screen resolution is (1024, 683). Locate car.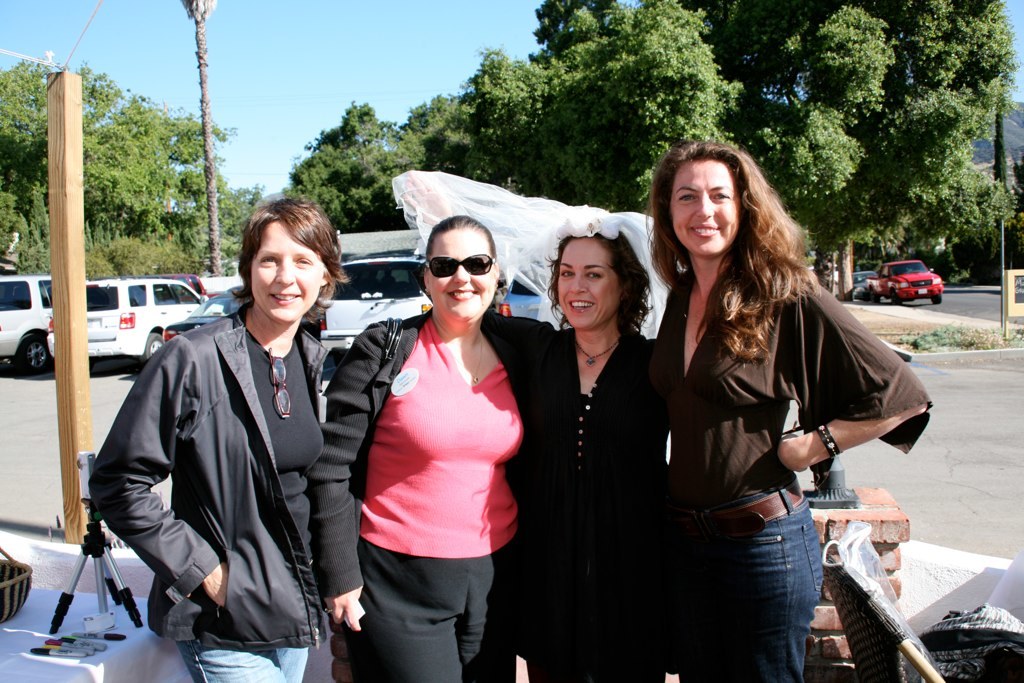
rect(852, 273, 877, 301).
